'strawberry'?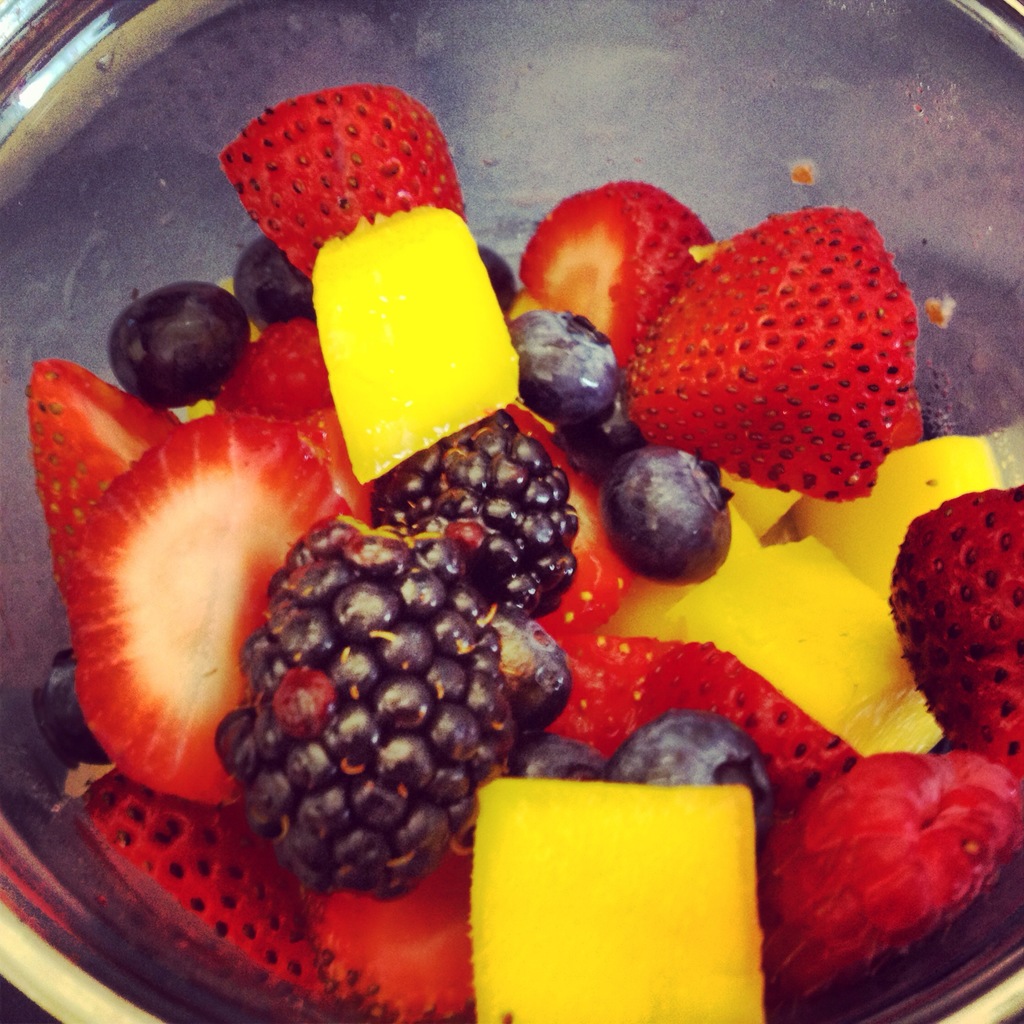
63:407:351:808
